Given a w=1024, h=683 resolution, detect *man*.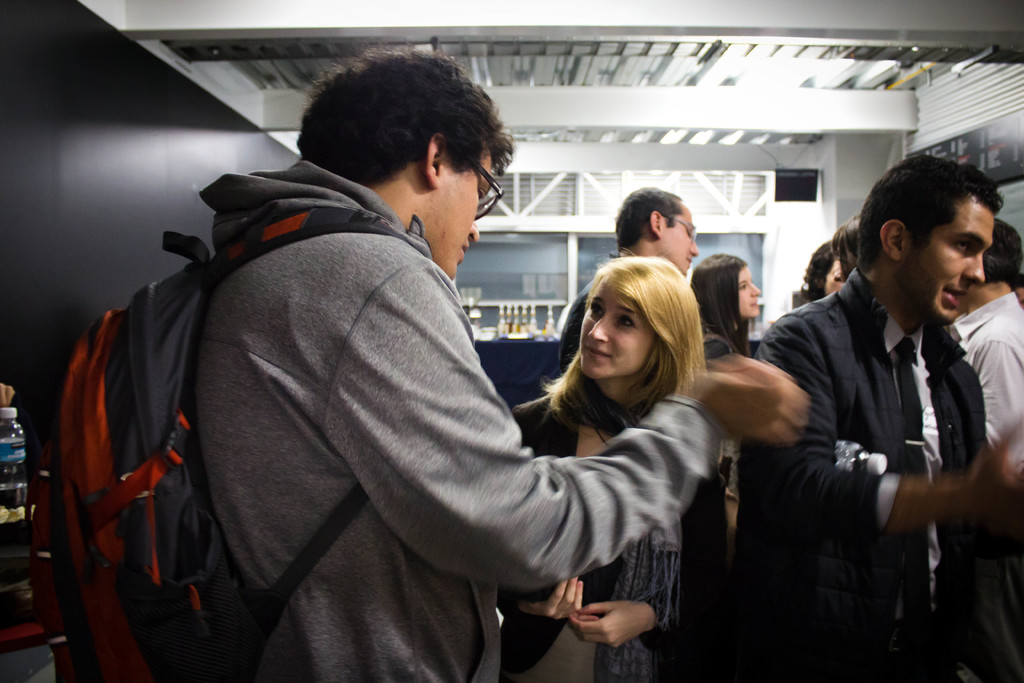
Rect(751, 152, 1021, 654).
